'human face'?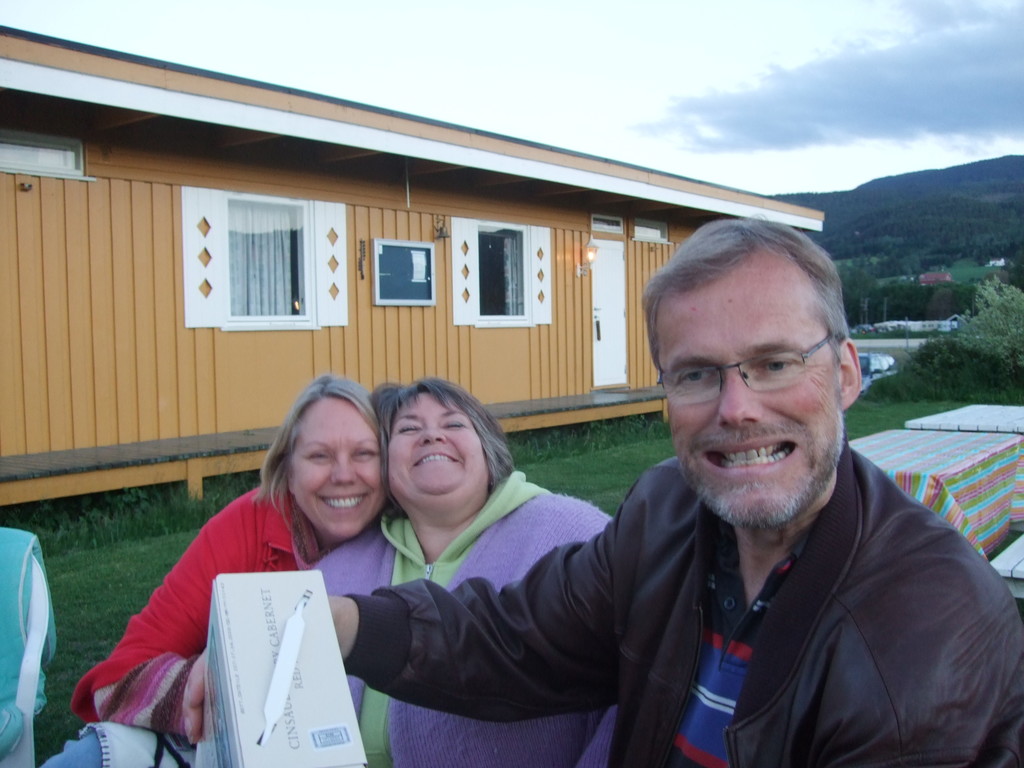
[650,276,836,532]
